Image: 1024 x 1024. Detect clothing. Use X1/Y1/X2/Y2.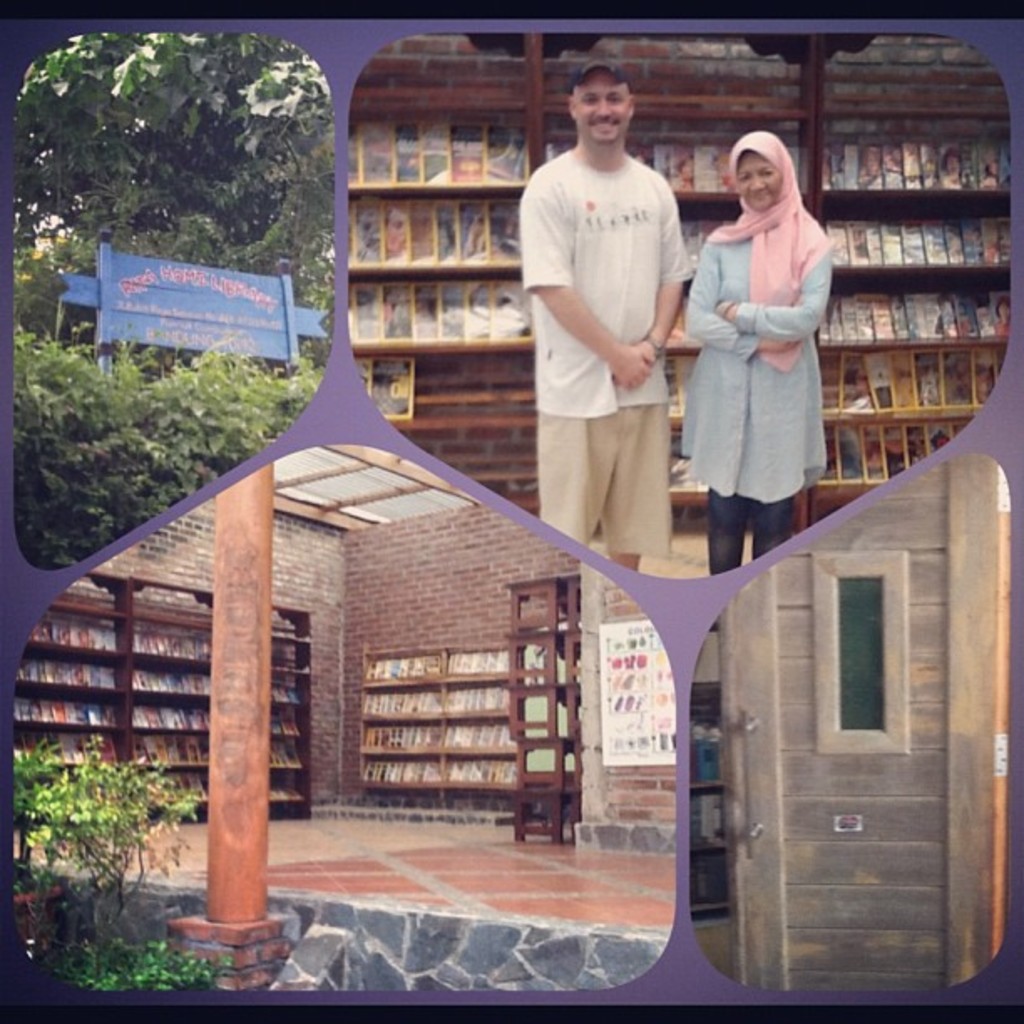
681/216/848/559.
